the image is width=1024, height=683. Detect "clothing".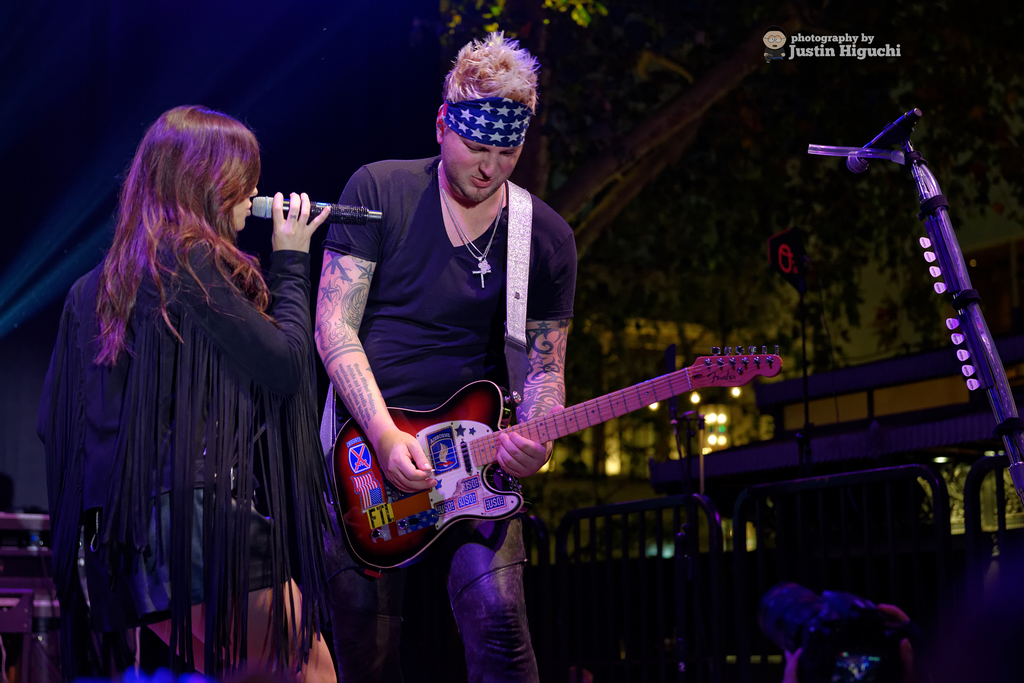
Detection: (left=35, top=236, right=309, bottom=682).
